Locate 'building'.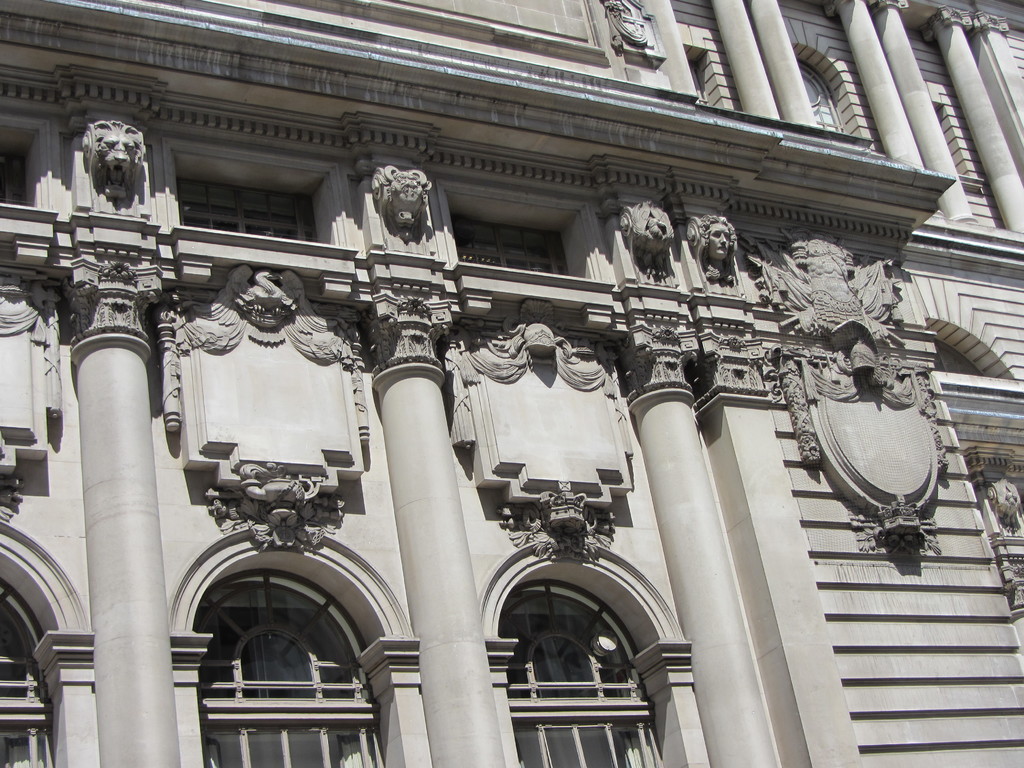
Bounding box: l=0, t=0, r=1023, b=767.
